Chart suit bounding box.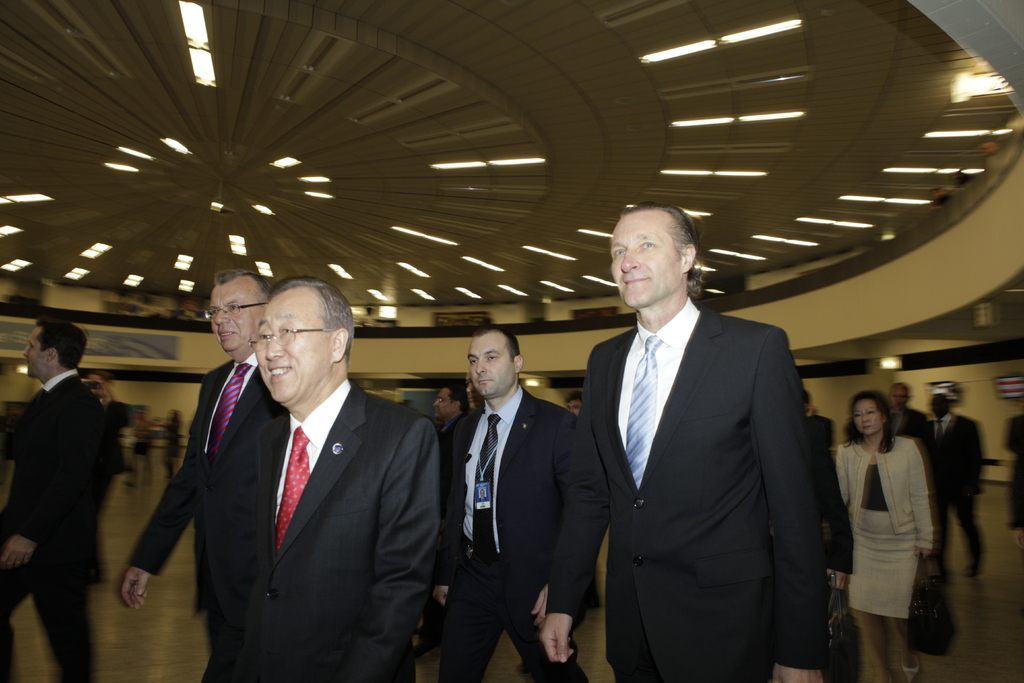
Charted: region(438, 374, 590, 682).
